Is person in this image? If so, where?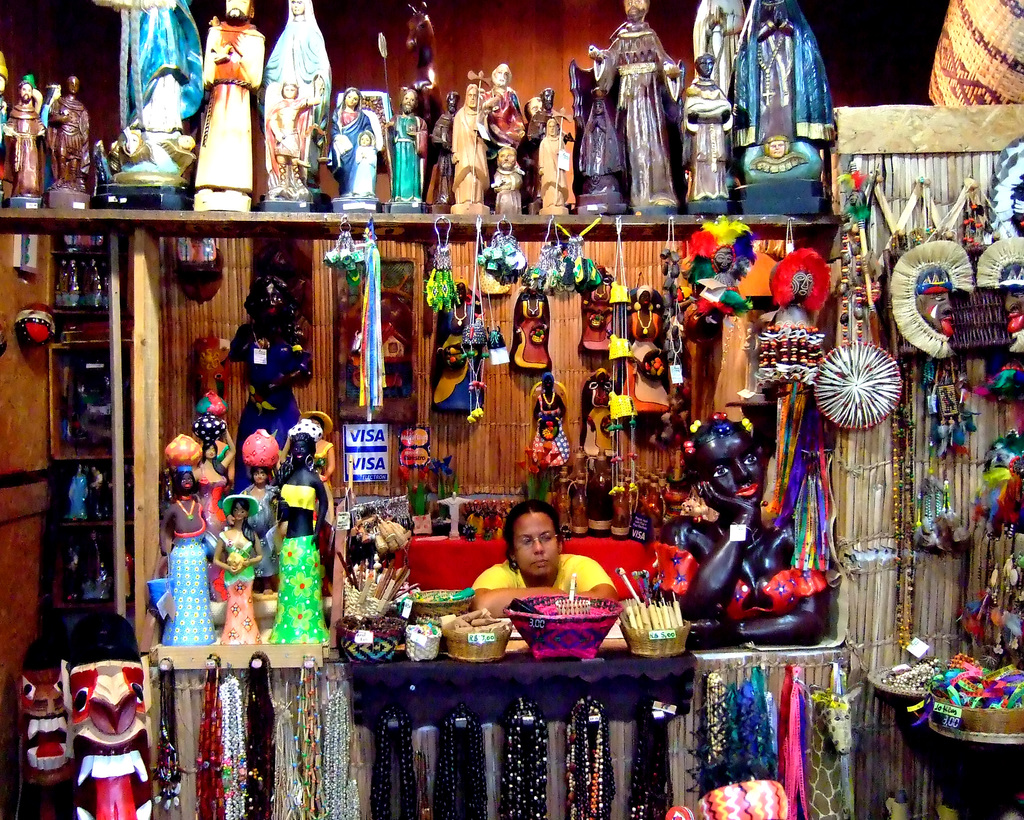
Yes, at left=490, top=141, right=528, bottom=214.
